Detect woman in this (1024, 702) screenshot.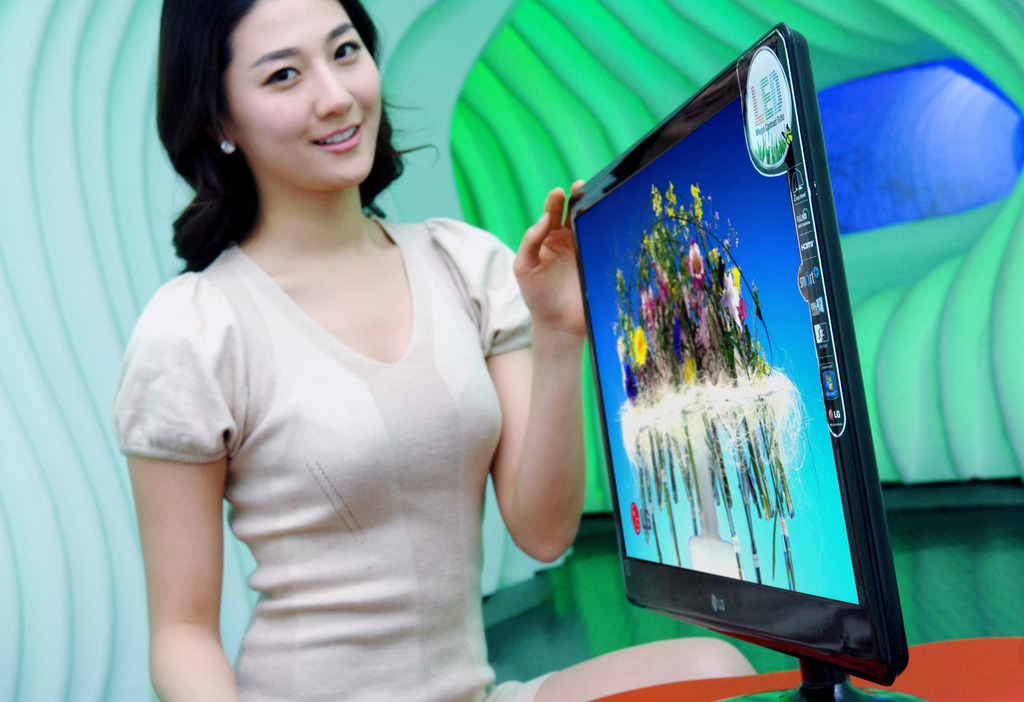
Detection: select_region(97, 0, 556, 688).
